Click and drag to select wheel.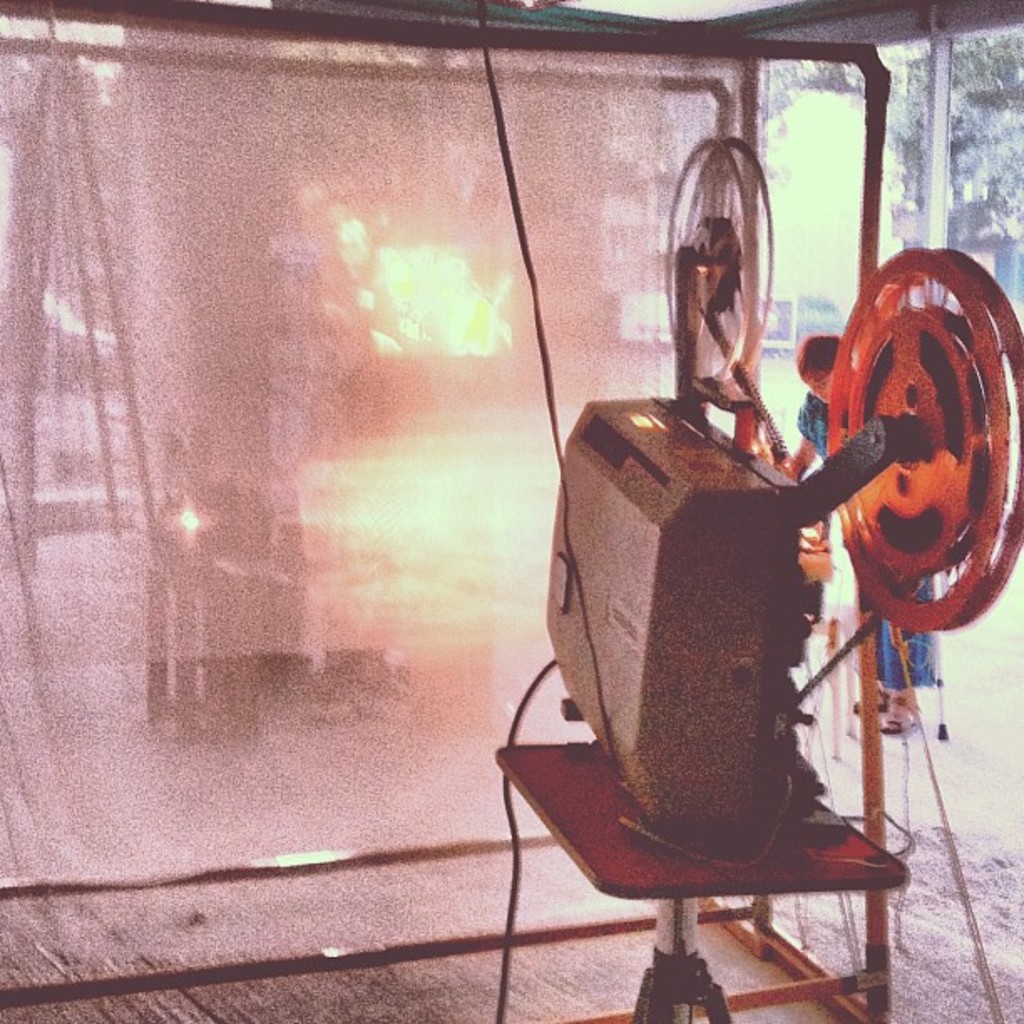
Selection: (x1=818, y1=236, x2=1022, y2=636).
